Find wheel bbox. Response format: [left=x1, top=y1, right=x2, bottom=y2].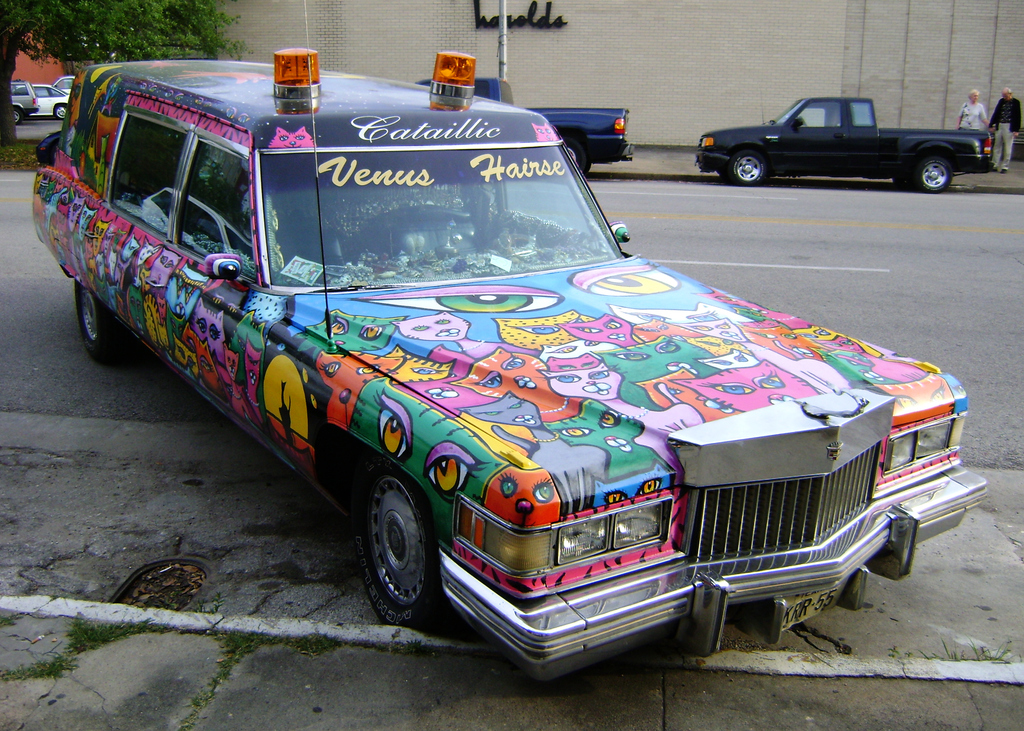
[left=586, top=160, right=593, bottom=174].
